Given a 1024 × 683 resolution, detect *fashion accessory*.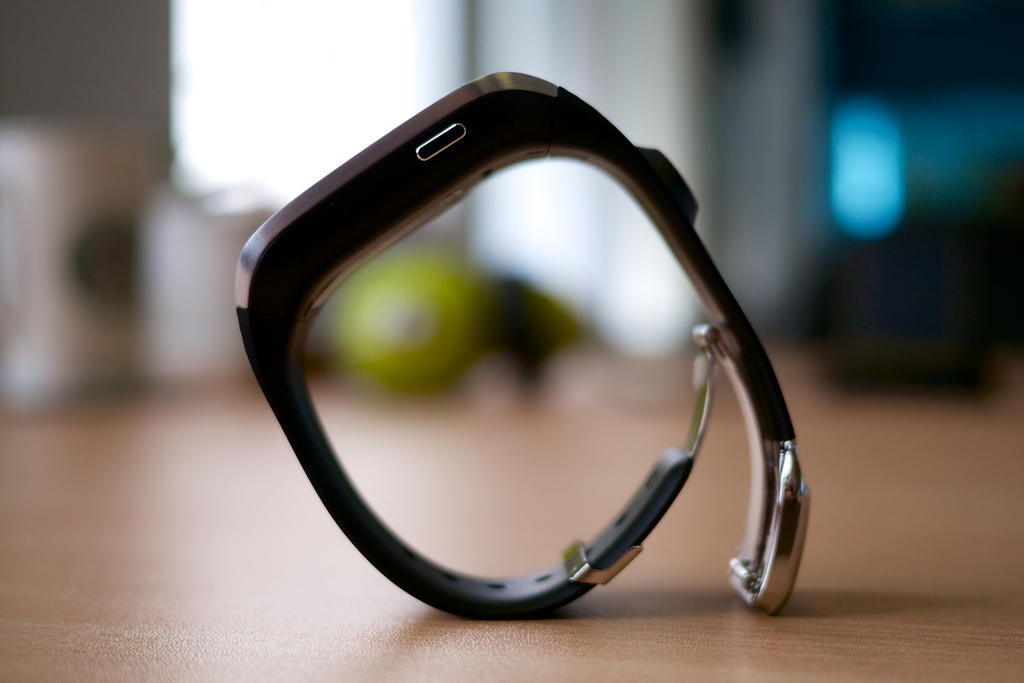
Rect(234, 70, 813, 623).
